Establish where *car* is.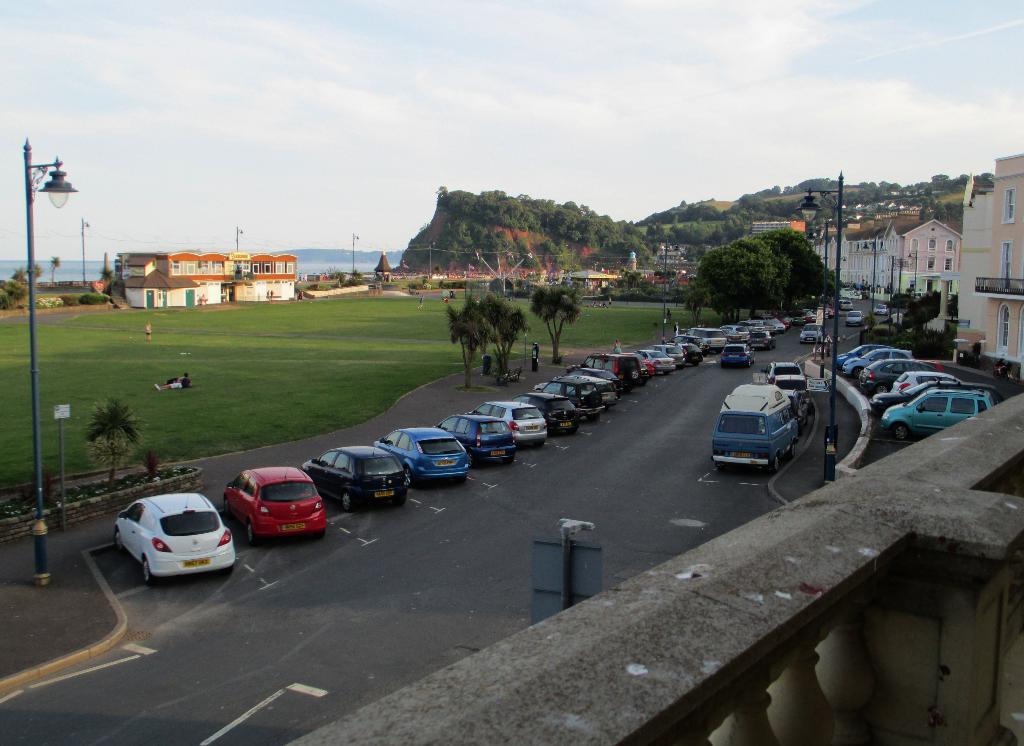
Established at l=299, t=438, r=414, b=513.
